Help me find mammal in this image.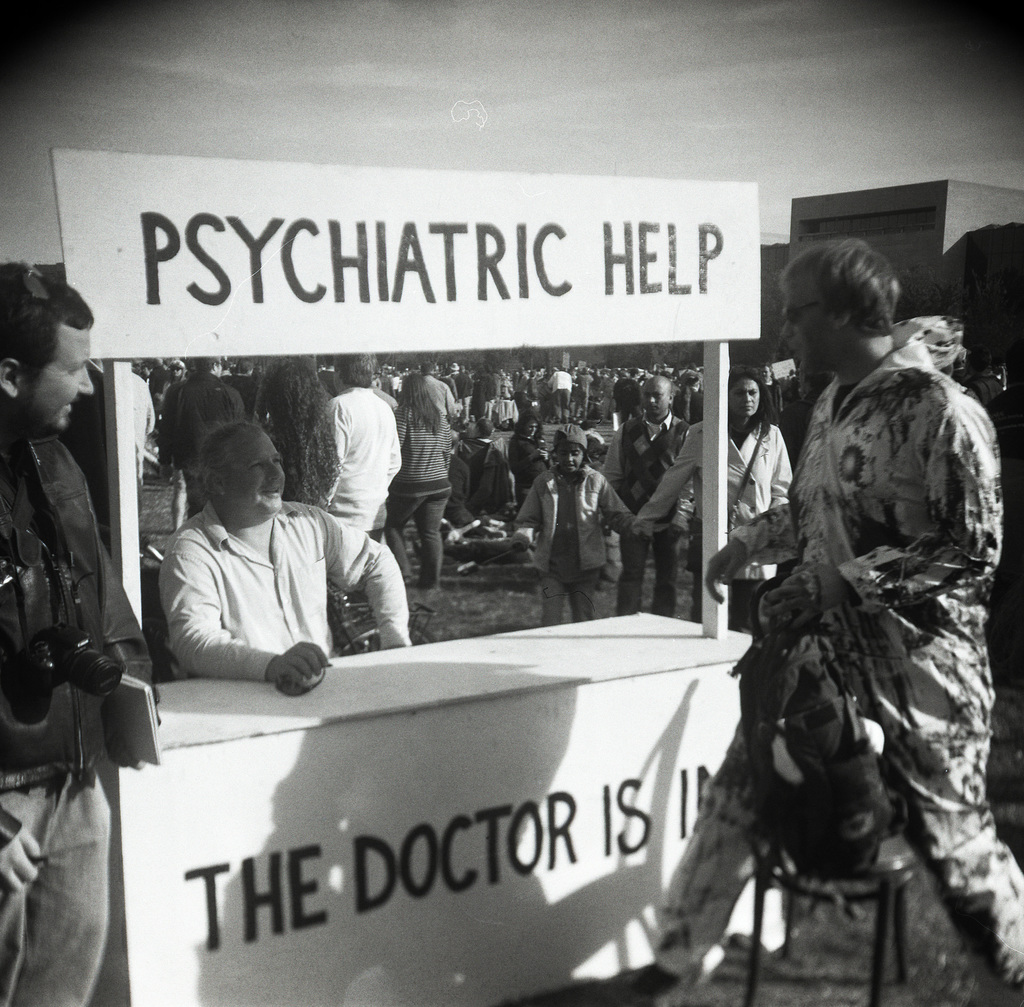
Found it: <region>601, 373, 687, 608</region>.
